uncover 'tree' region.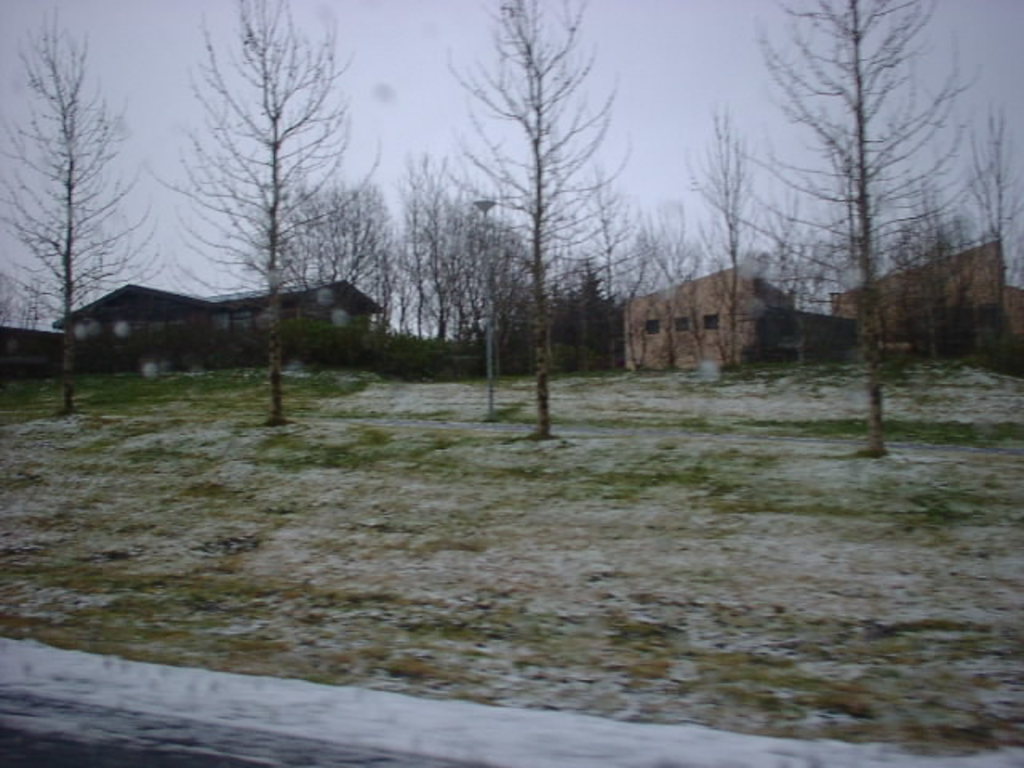
Uncovered: 757:0:981:461.
